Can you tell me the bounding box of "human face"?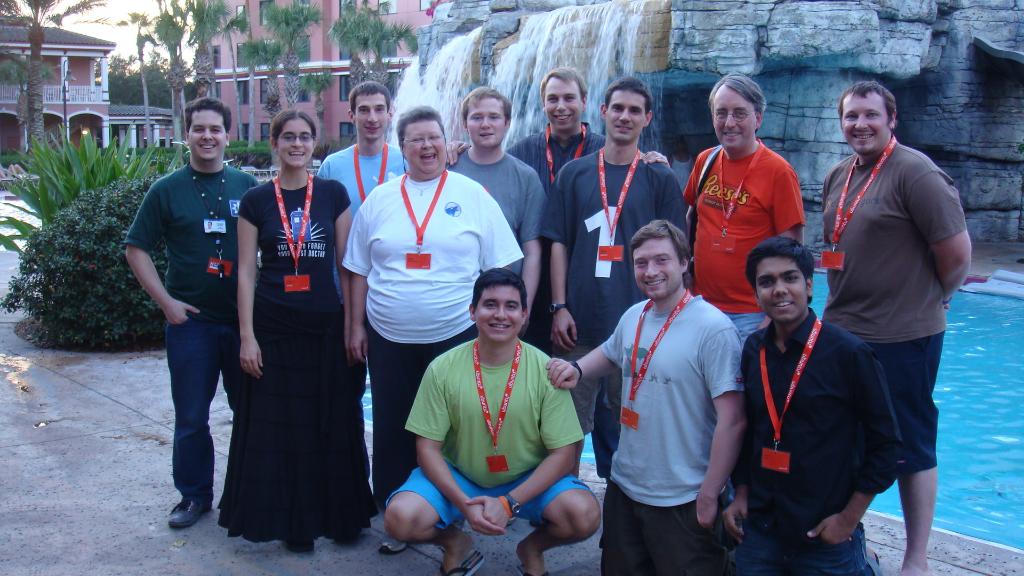
x1=714, y1=87, x2=757, y2=156.
